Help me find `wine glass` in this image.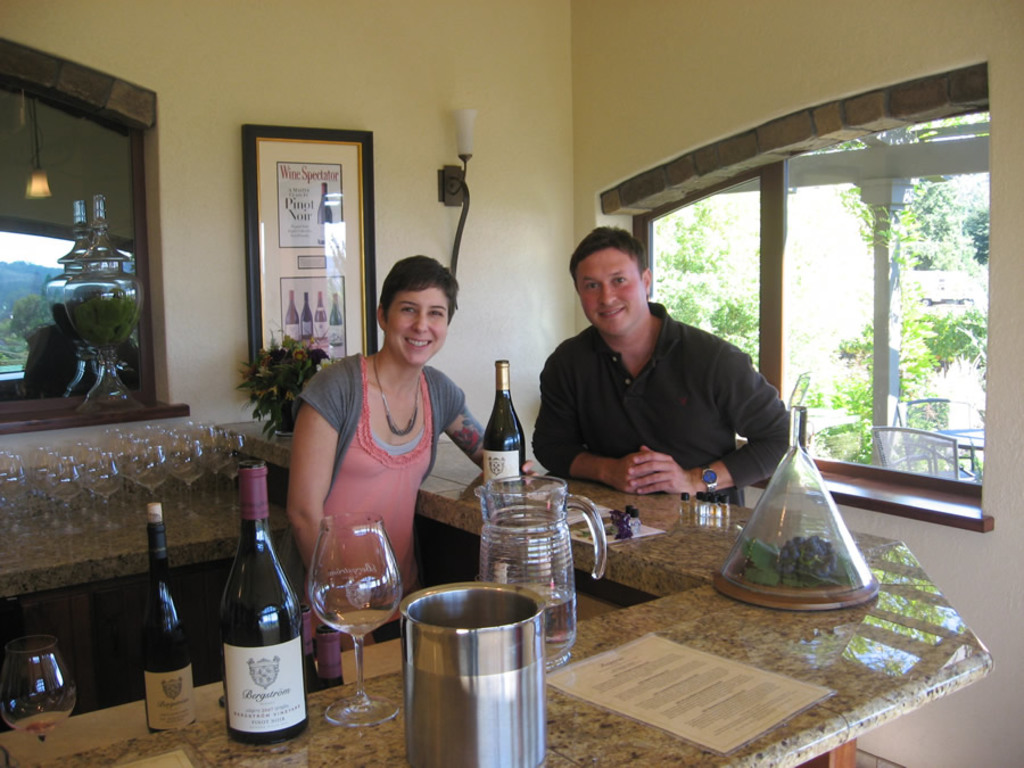
Found it: crop(0, 635, 75, 767).
